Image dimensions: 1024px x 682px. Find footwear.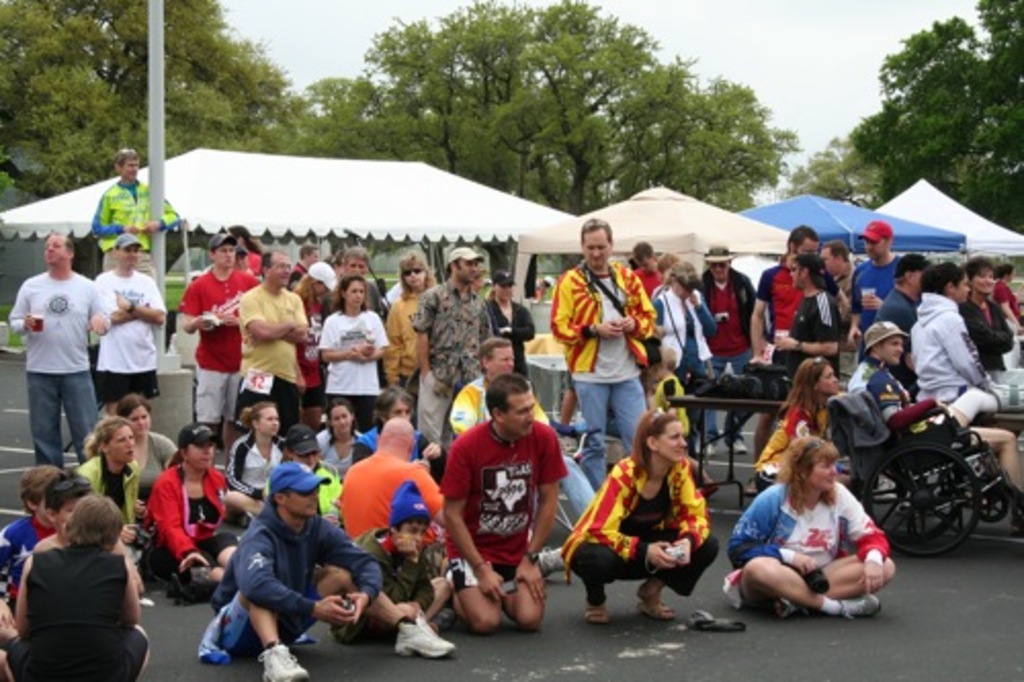
{"left": 842, "top": 590, "right": 885, "bottom": 619}.
